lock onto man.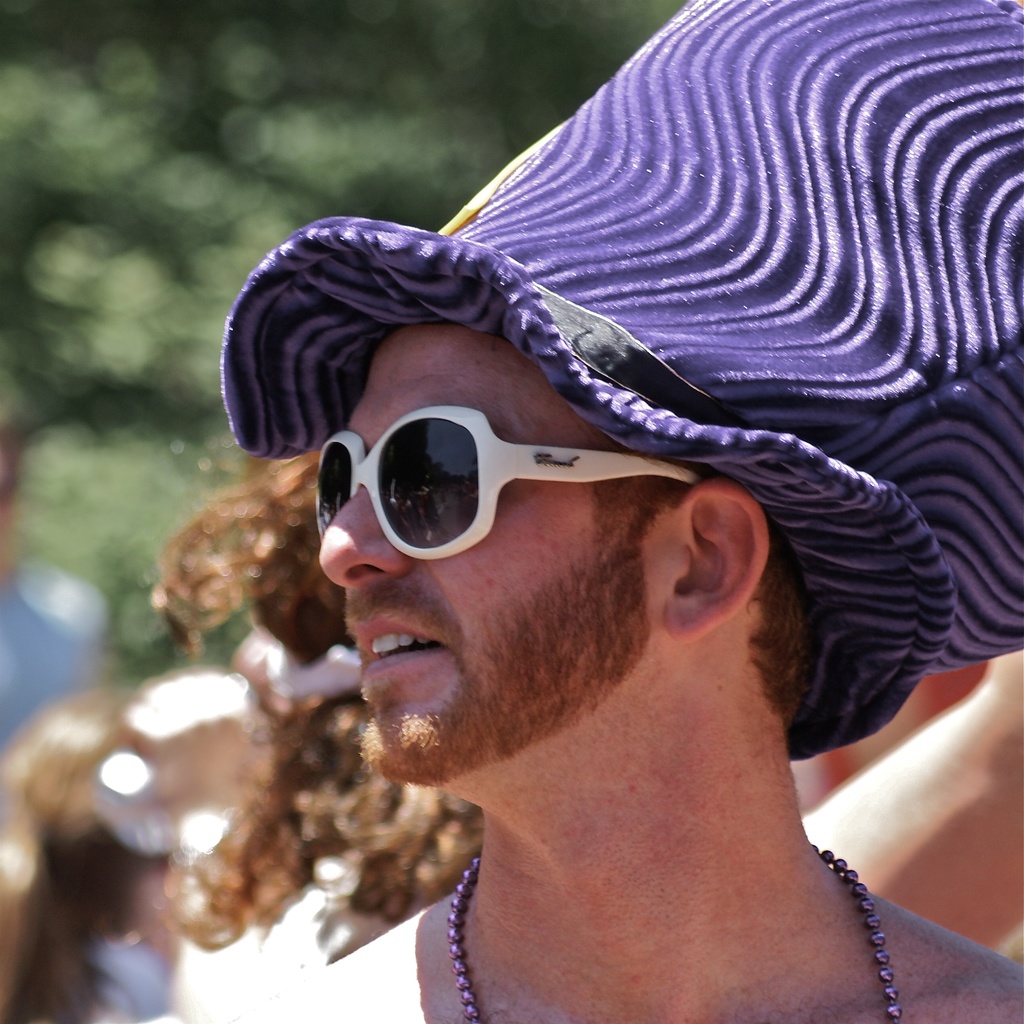
Locked: 299, 354, 1018, 1010.
